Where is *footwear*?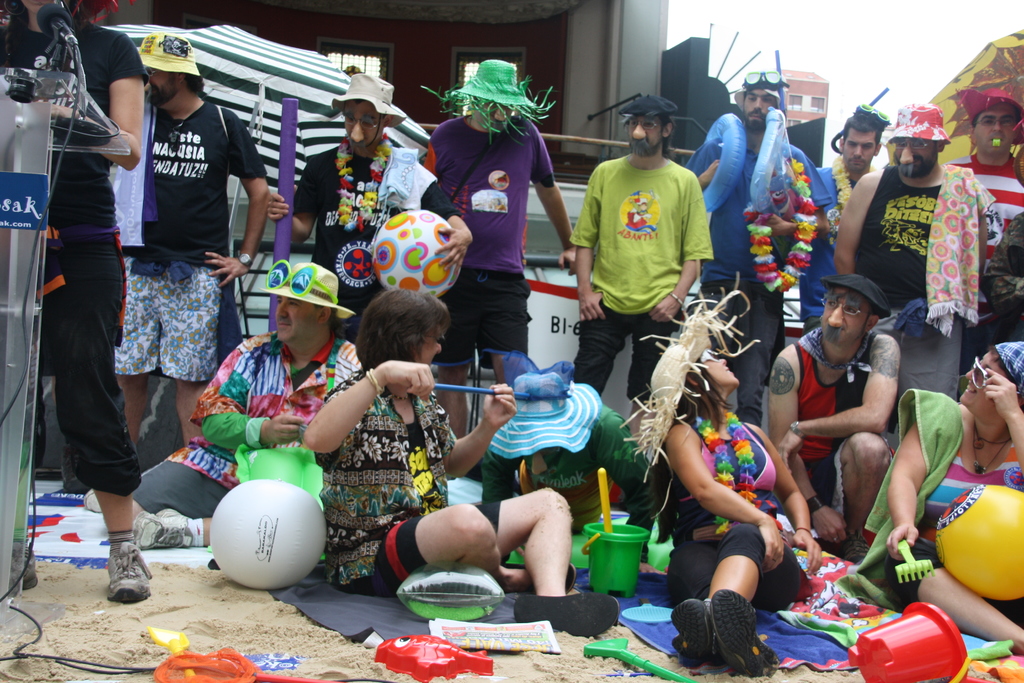
x1=670, y1=601, x2=717, y2=661.
